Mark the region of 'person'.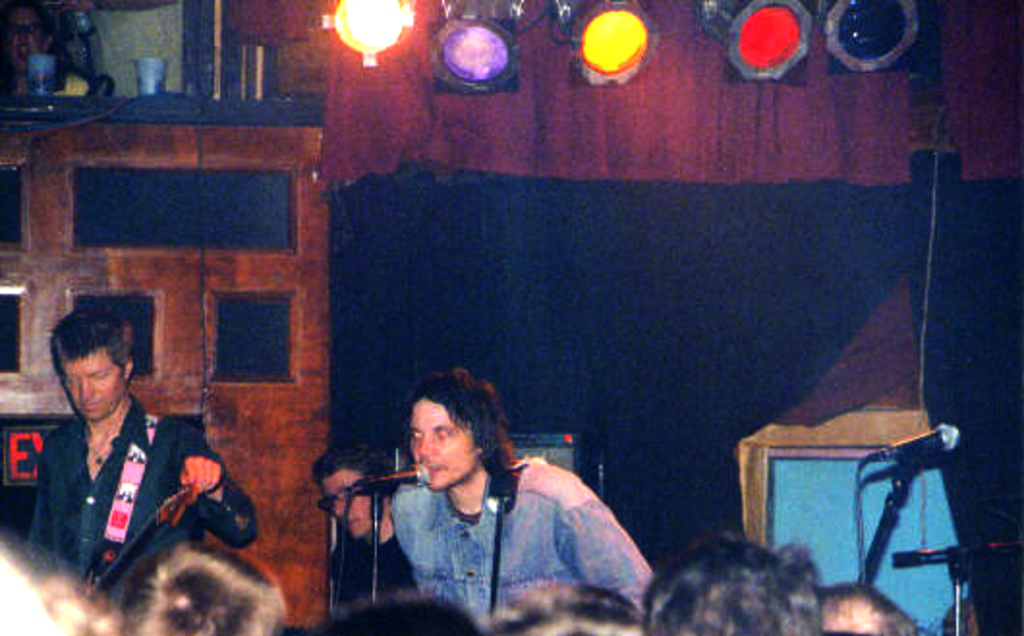
Region: 135,545,284,634.
